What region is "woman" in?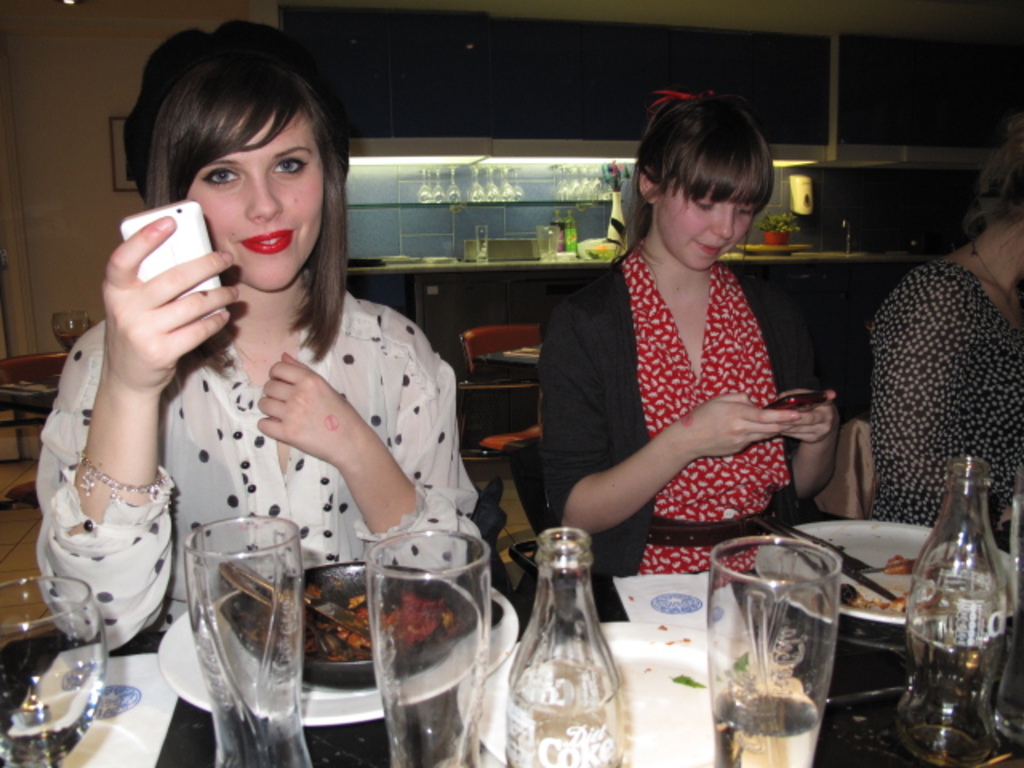
bbox=[866, 123, 1022, 530].
